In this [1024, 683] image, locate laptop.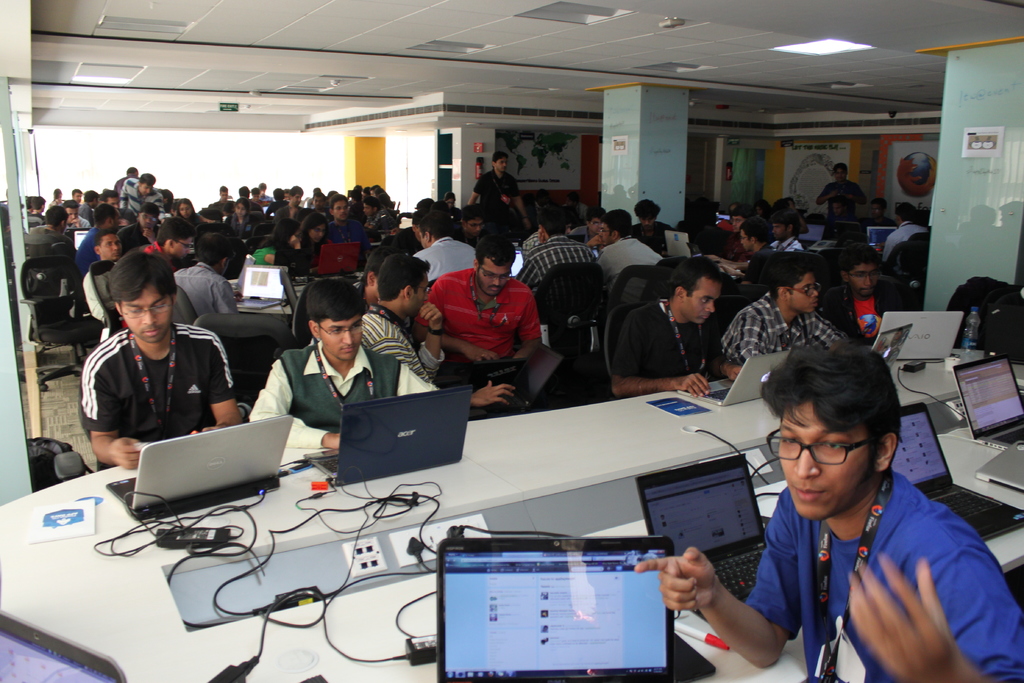
Bounding box: region(307, 240, 360, 274).
